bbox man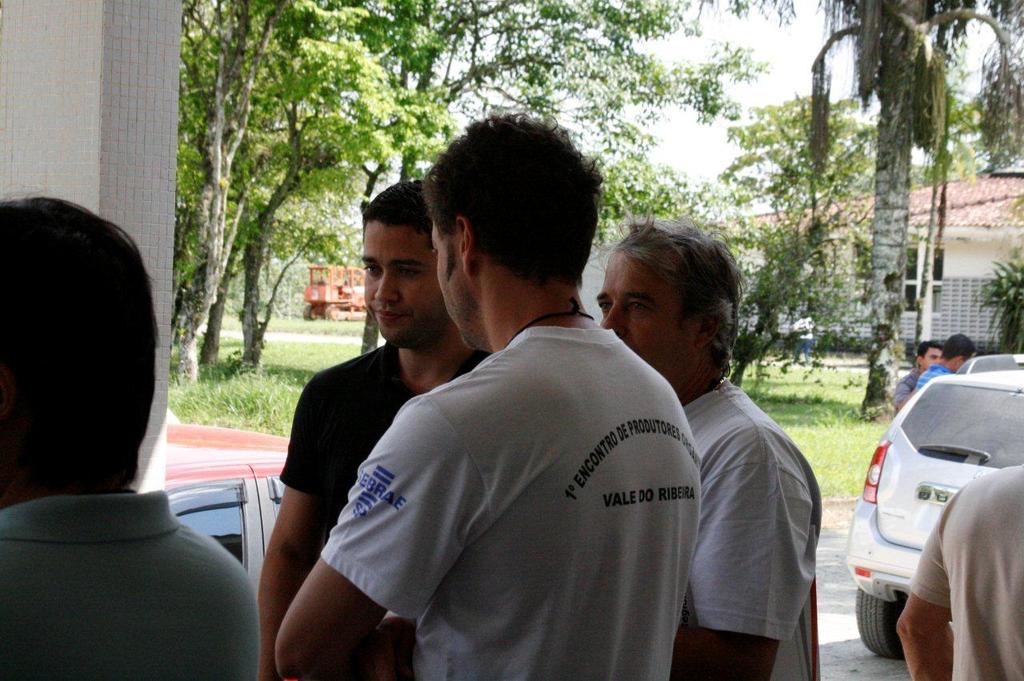
[0, 193, 261, 680]
